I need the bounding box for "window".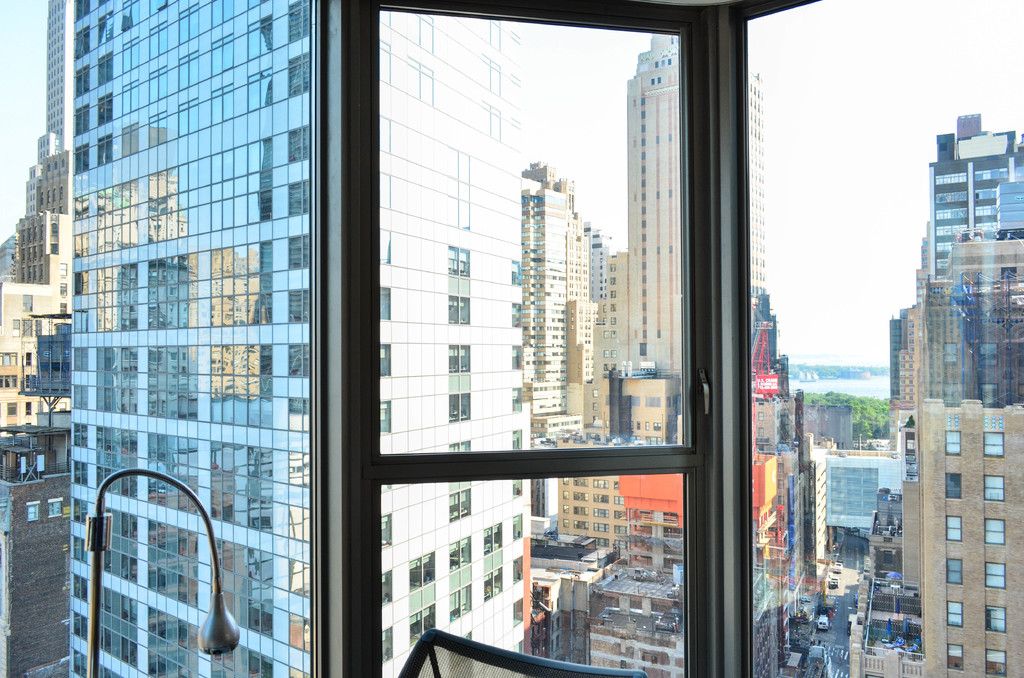
Here it is: bbox=(981, 558, 1012, 593).
